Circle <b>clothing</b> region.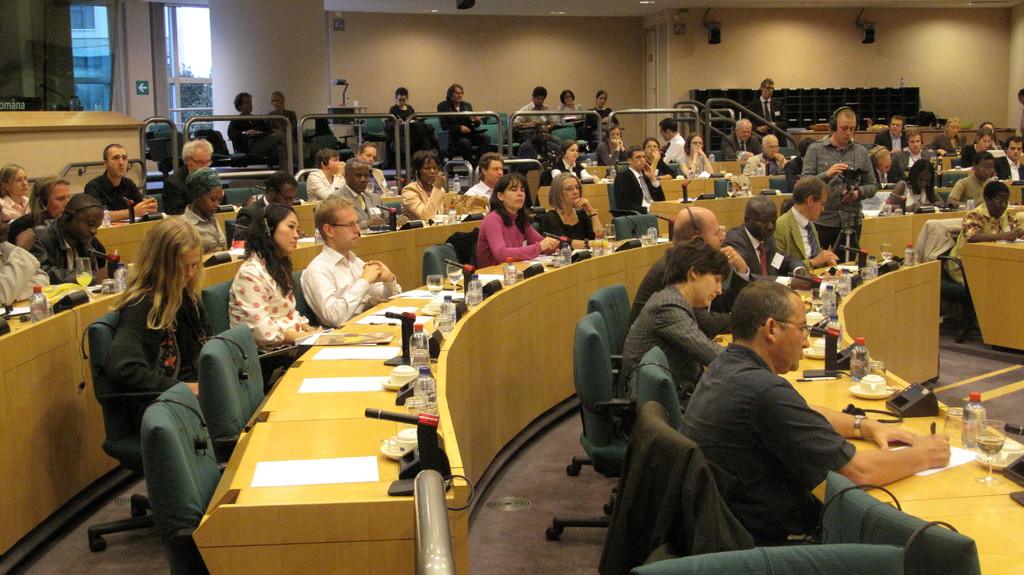
Region: (left=804, top=131, right=881, bottom=261).
